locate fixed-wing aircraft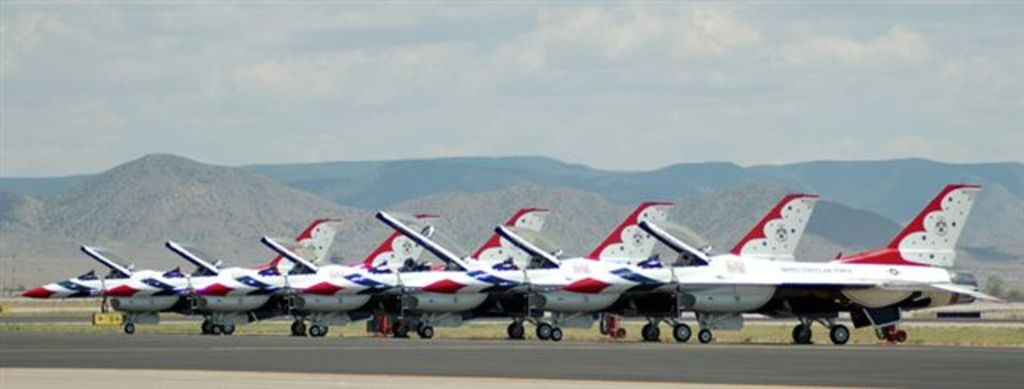
[left=563, top=176, right=1011, bottom=347]
